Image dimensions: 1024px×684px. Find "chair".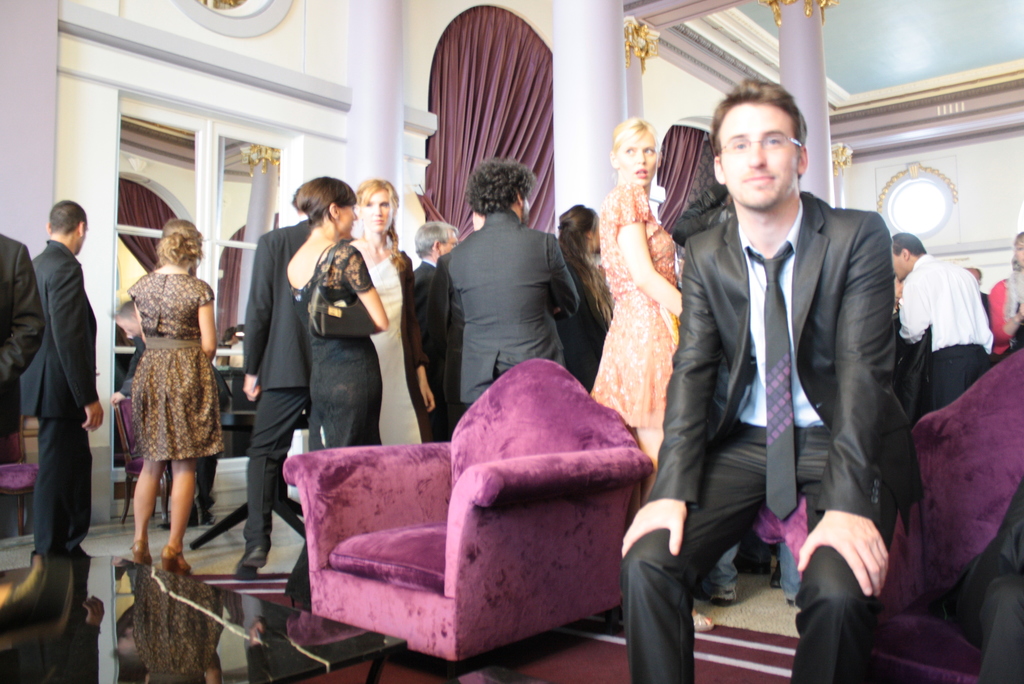
box(268, 382, 644, 683).
